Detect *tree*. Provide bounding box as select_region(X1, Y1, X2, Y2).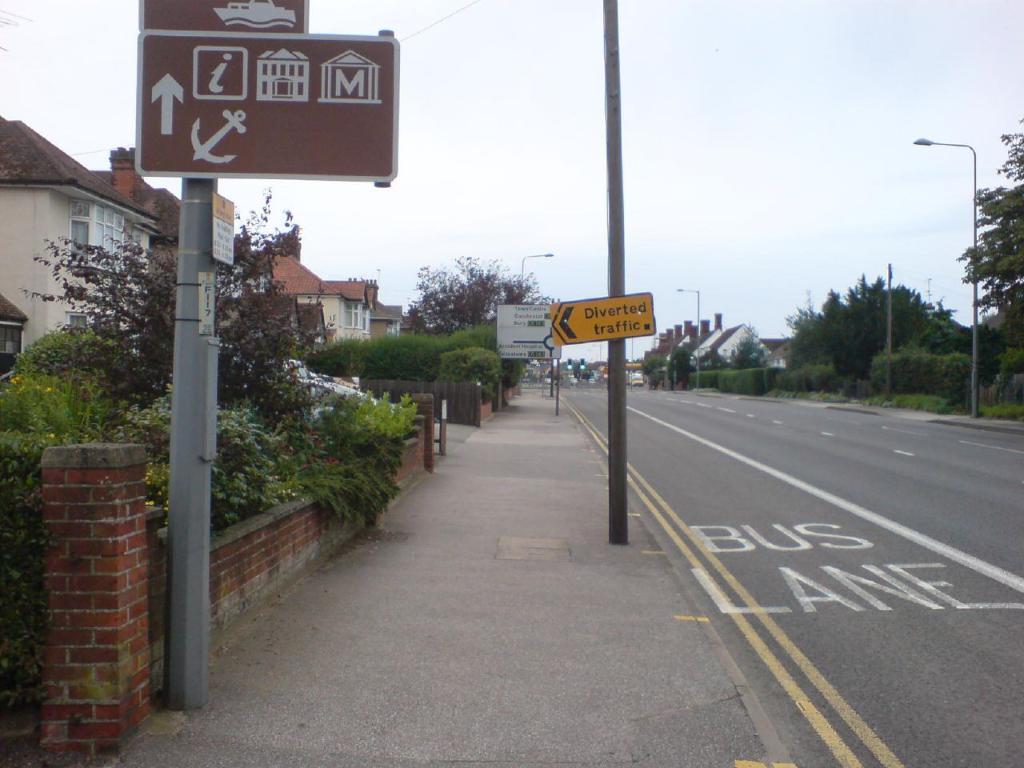
select_region(993, 119, 1023, 183).
